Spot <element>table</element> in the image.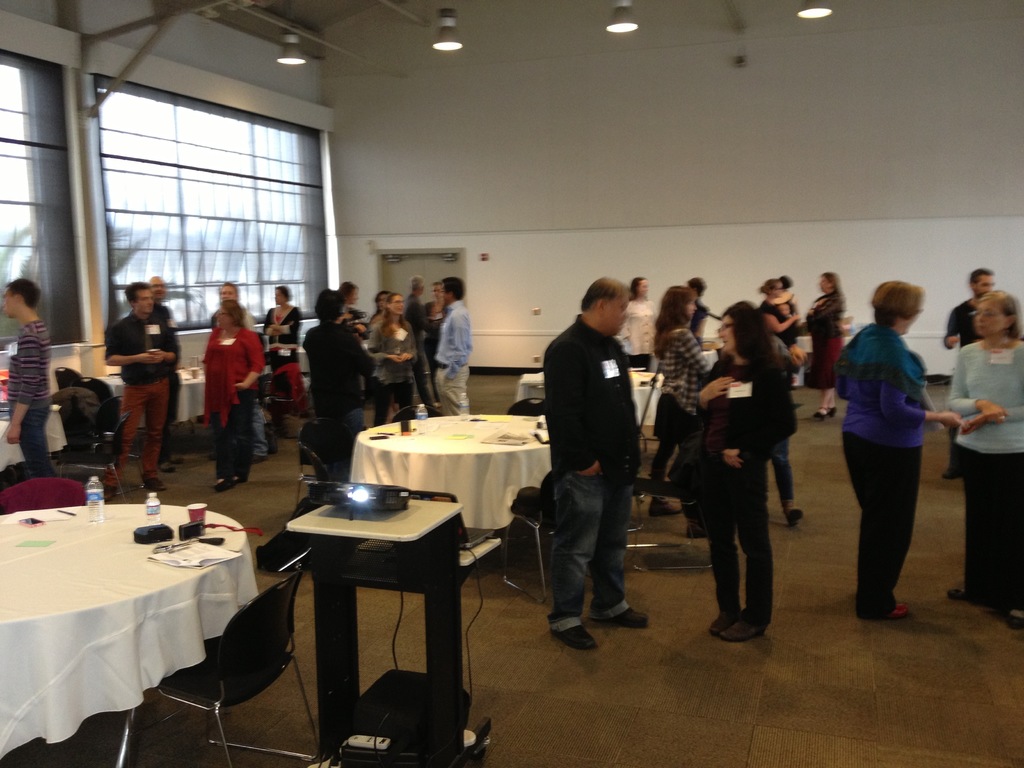
<element>table</element> found at (x1=337, y1=404, x2=551, y2=575).
